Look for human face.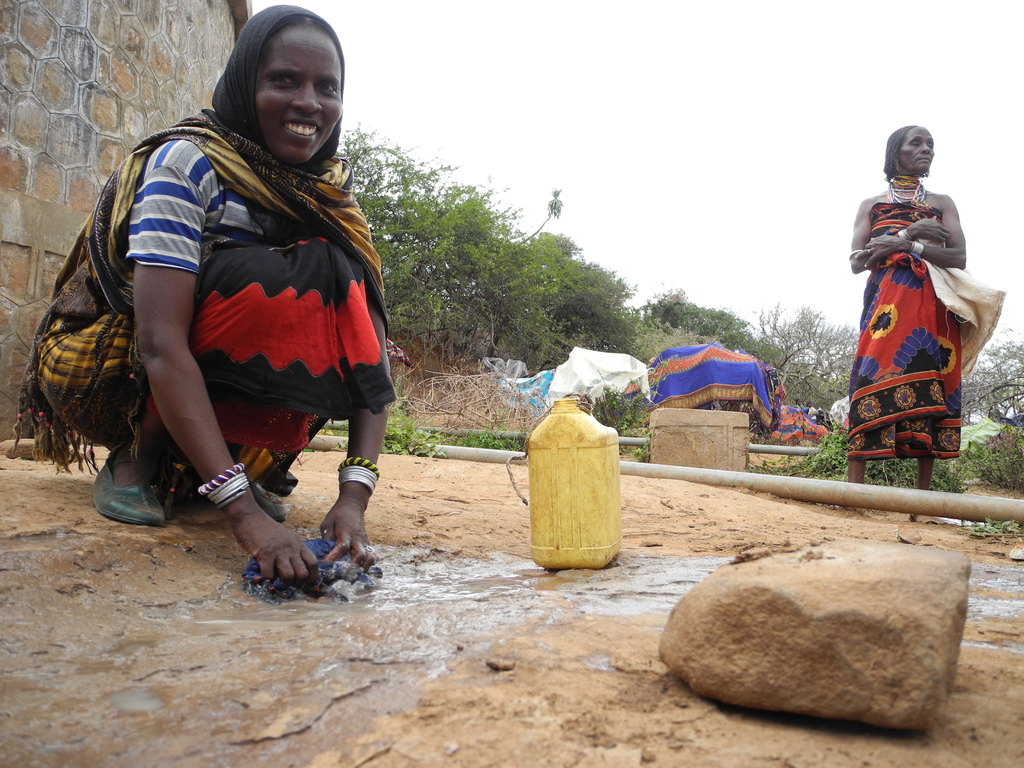
Found: {"x1": 257, "y1": 32, "x2": 344, "y2": 162}.
